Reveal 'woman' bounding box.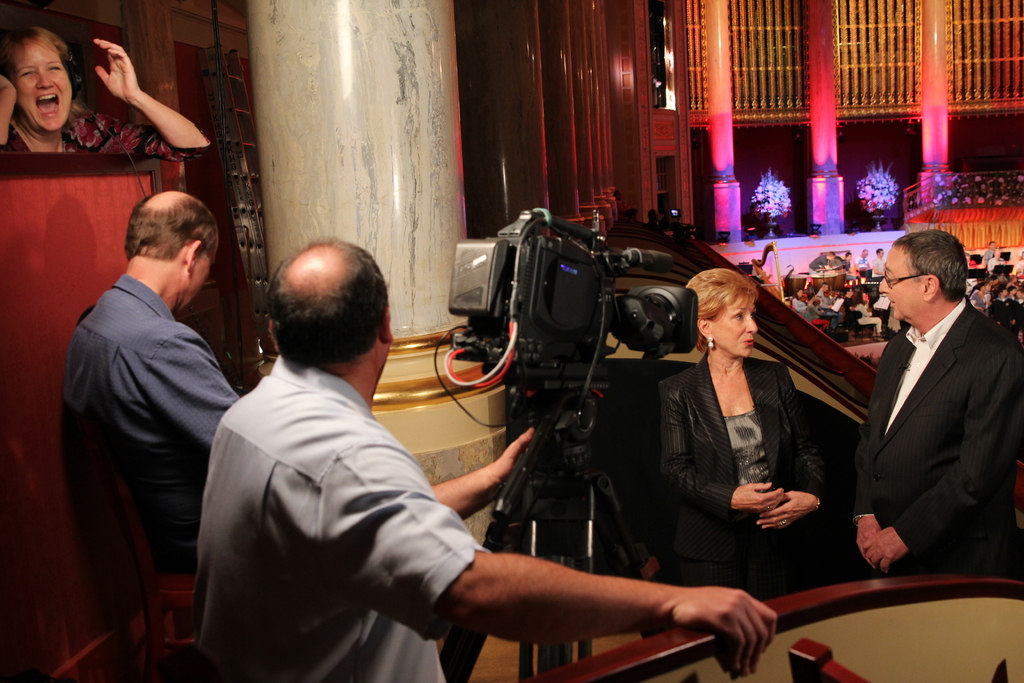
Revealed: [x1=971, y1=278, x2=991, y2=311].
